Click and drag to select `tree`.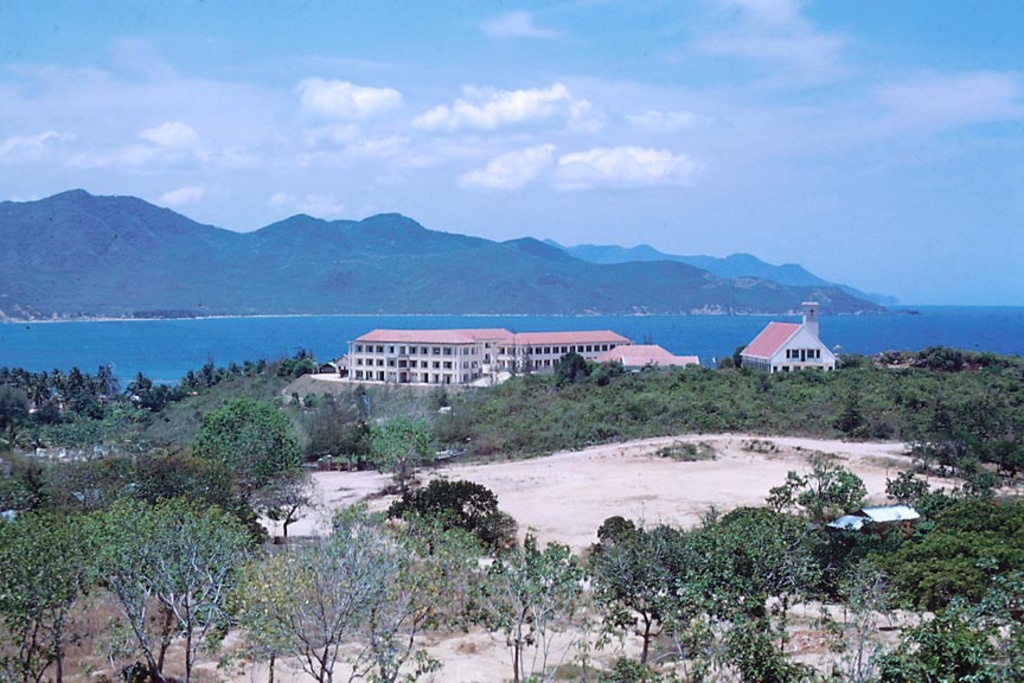
Selection: [left=229, top=541, right=385, bottom=682].
